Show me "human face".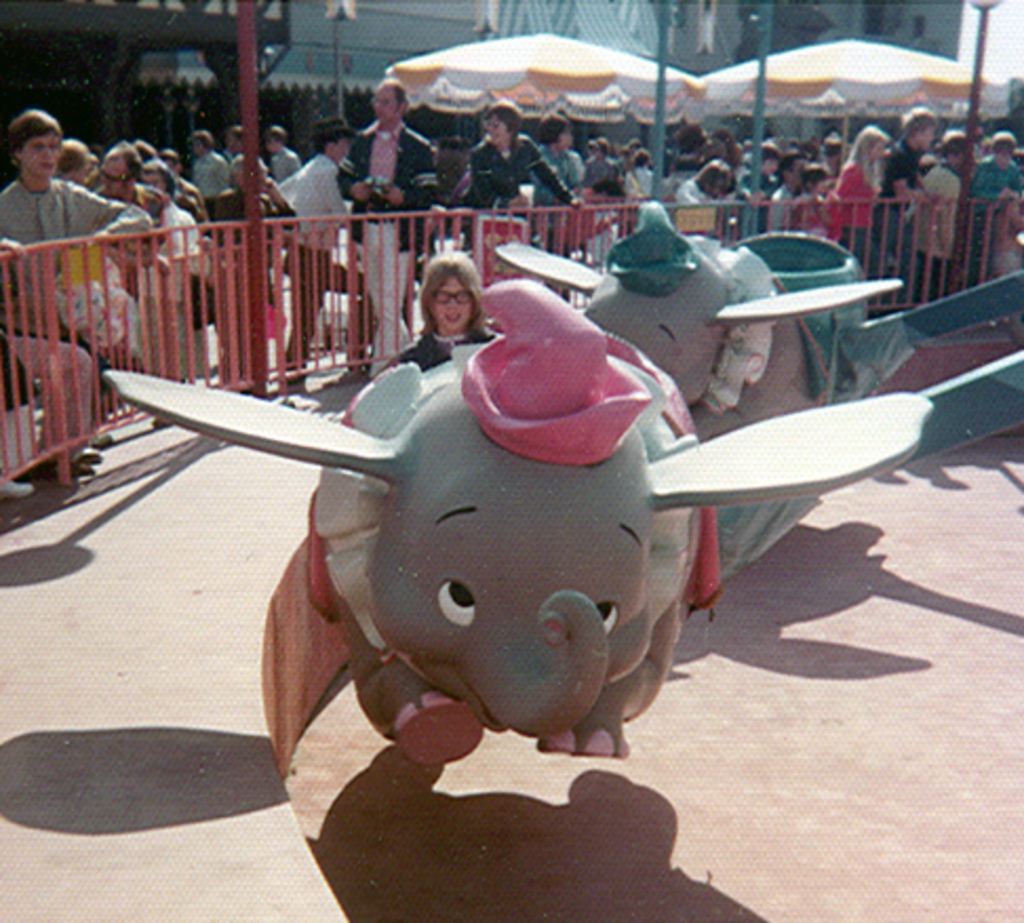
"human face" is here: region(19, 131, 57, 183).
